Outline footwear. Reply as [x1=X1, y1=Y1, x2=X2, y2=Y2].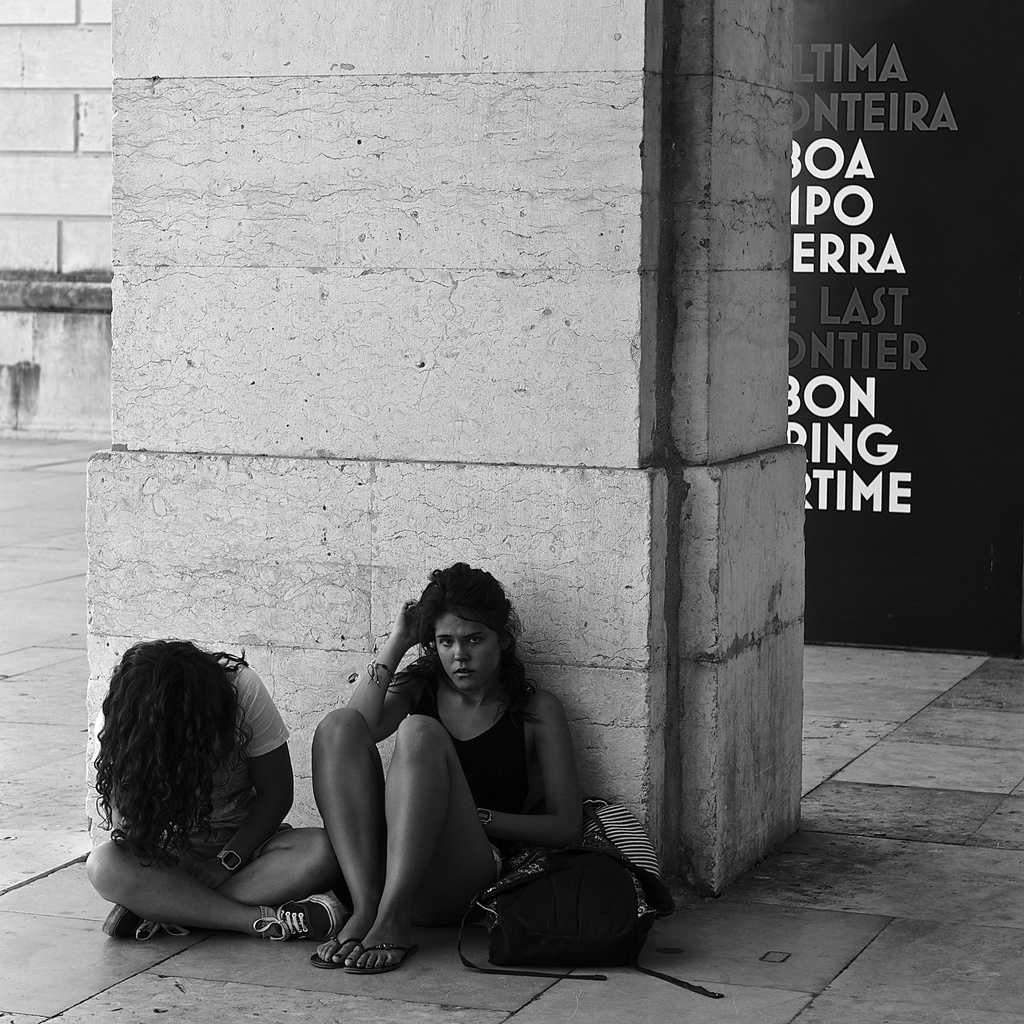
[x1=312, y1=924, x2=368, y2=970].
